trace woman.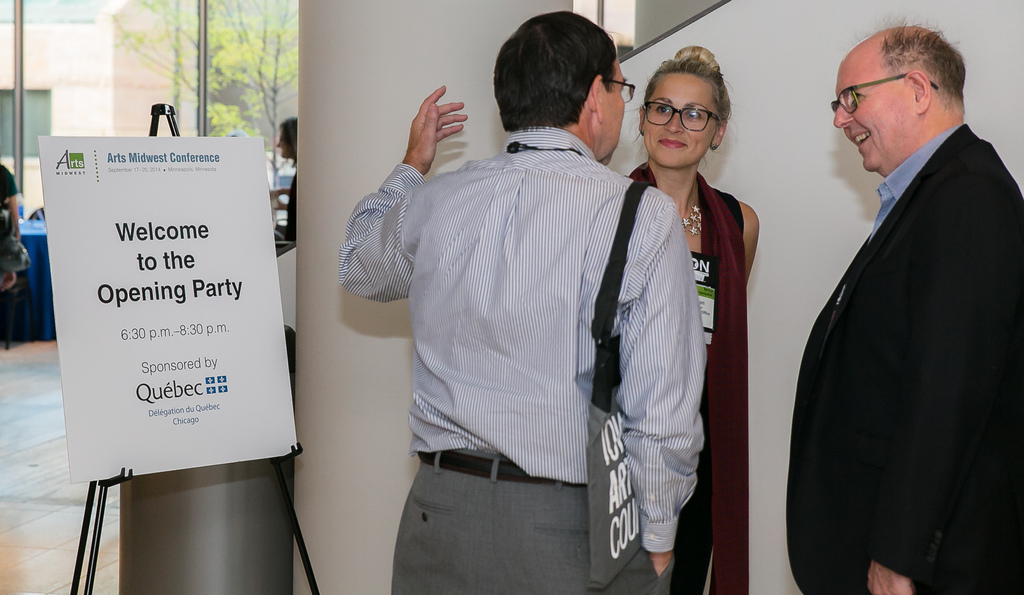
Traced to {"left": 626, "top": 41, "right": 762, "bottom": 594}.
